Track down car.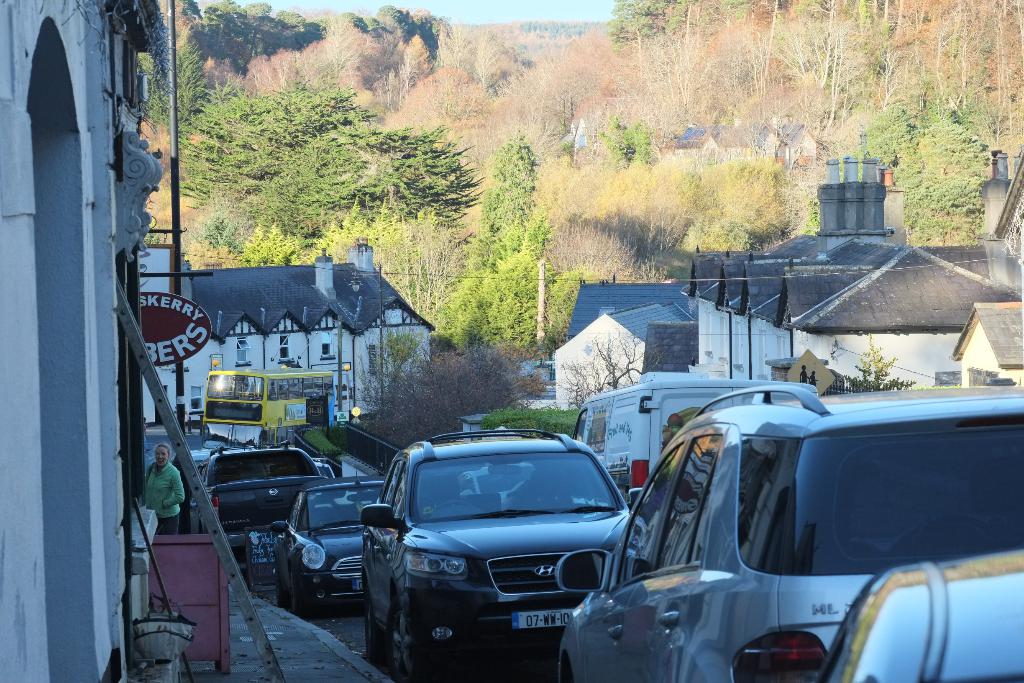
Tracked to BBox(556, 383, 1023, 682).
